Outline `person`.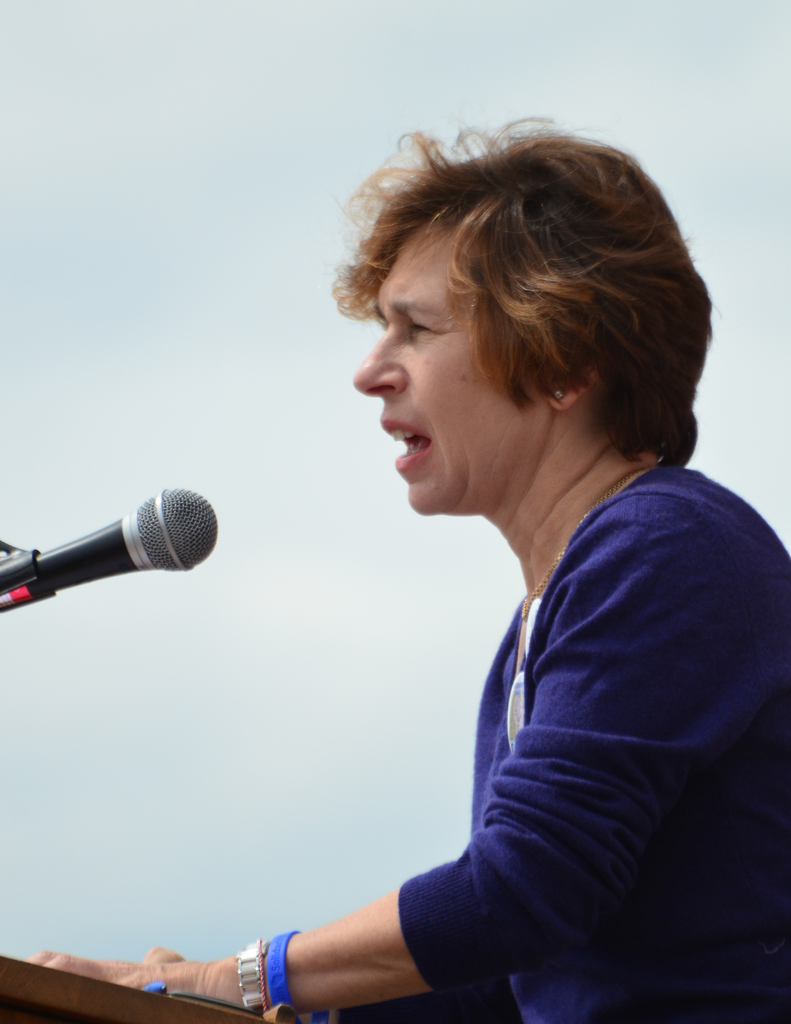
Outline: locate(204, 125, 775, 1022).
